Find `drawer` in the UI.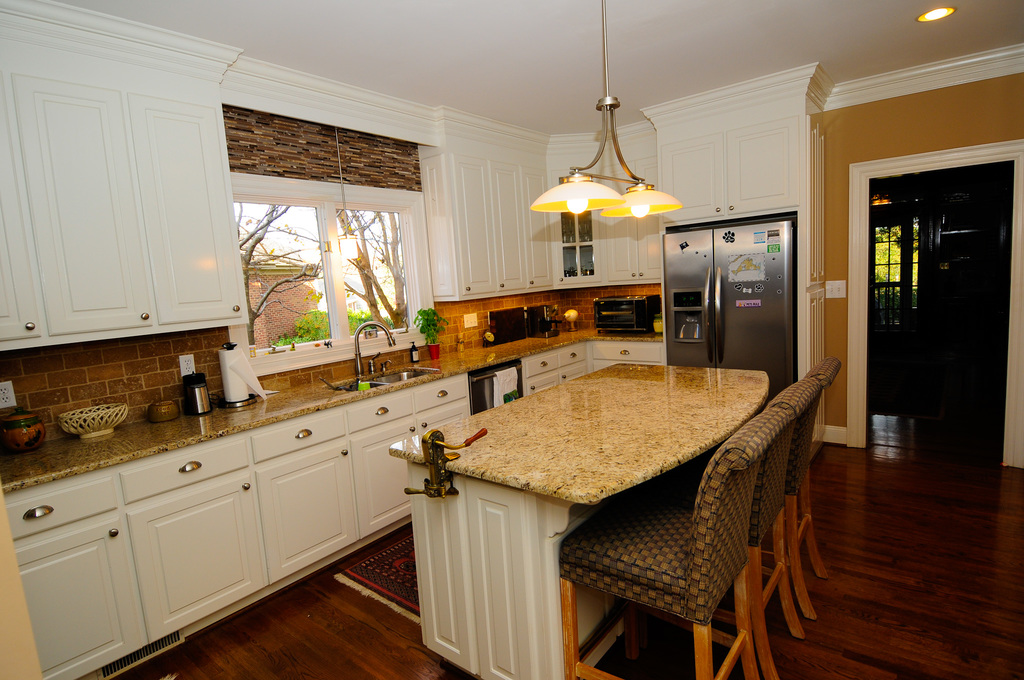
UI element at <bbox>557, 340, 586, 368</bbox>.
